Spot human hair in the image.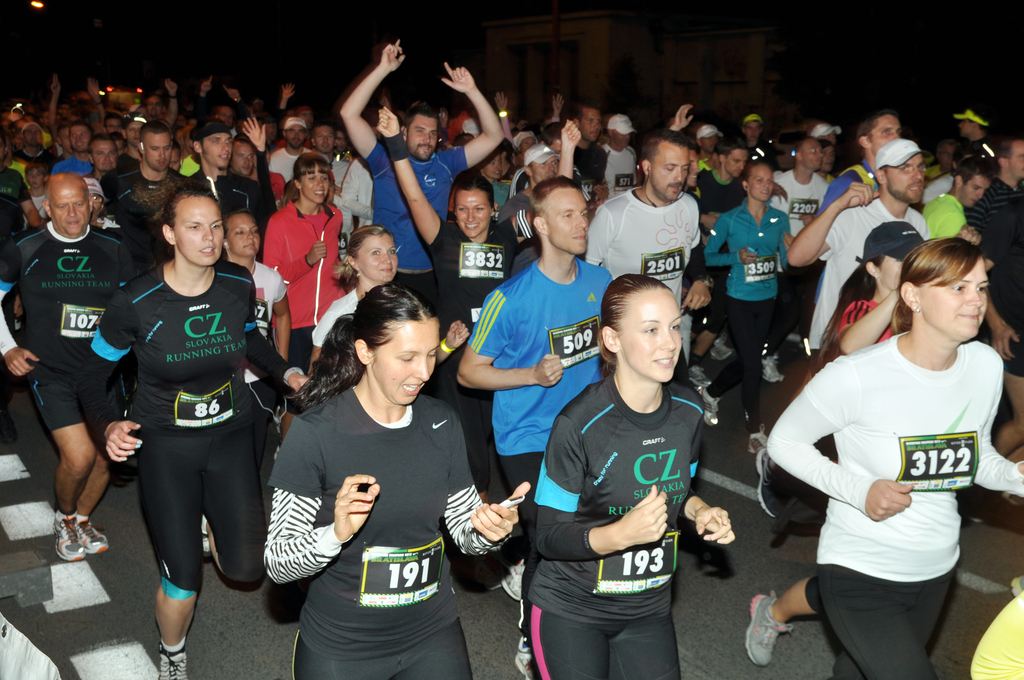
human hair found at bbox=[717, 136, 749, 156].
